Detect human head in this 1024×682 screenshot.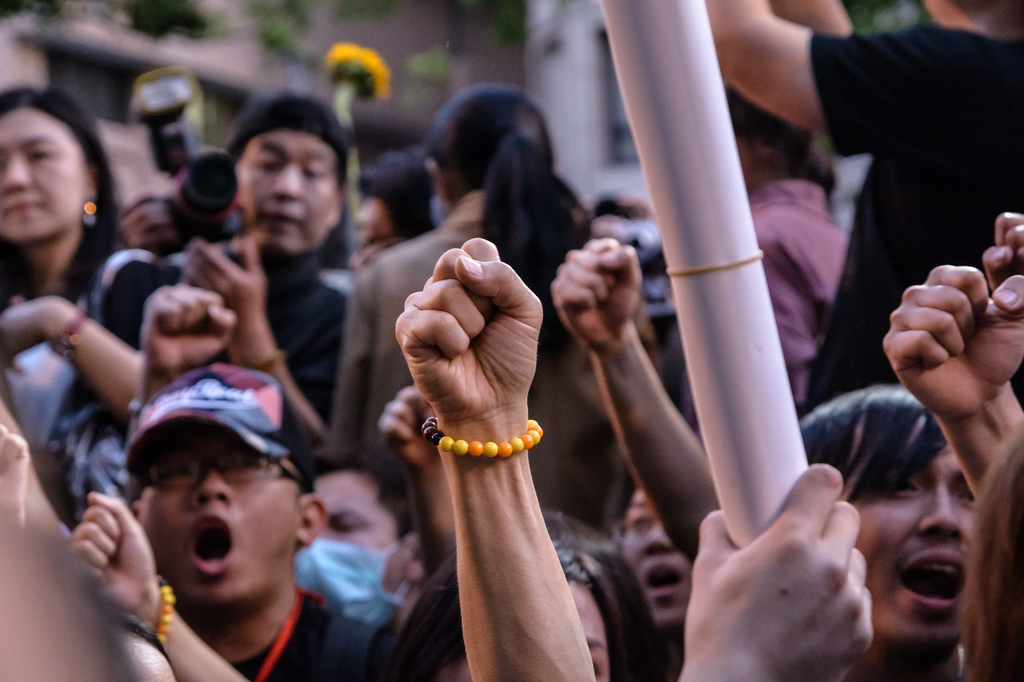
Detection: x1=723, y1=78, x2=829, y2=189.
